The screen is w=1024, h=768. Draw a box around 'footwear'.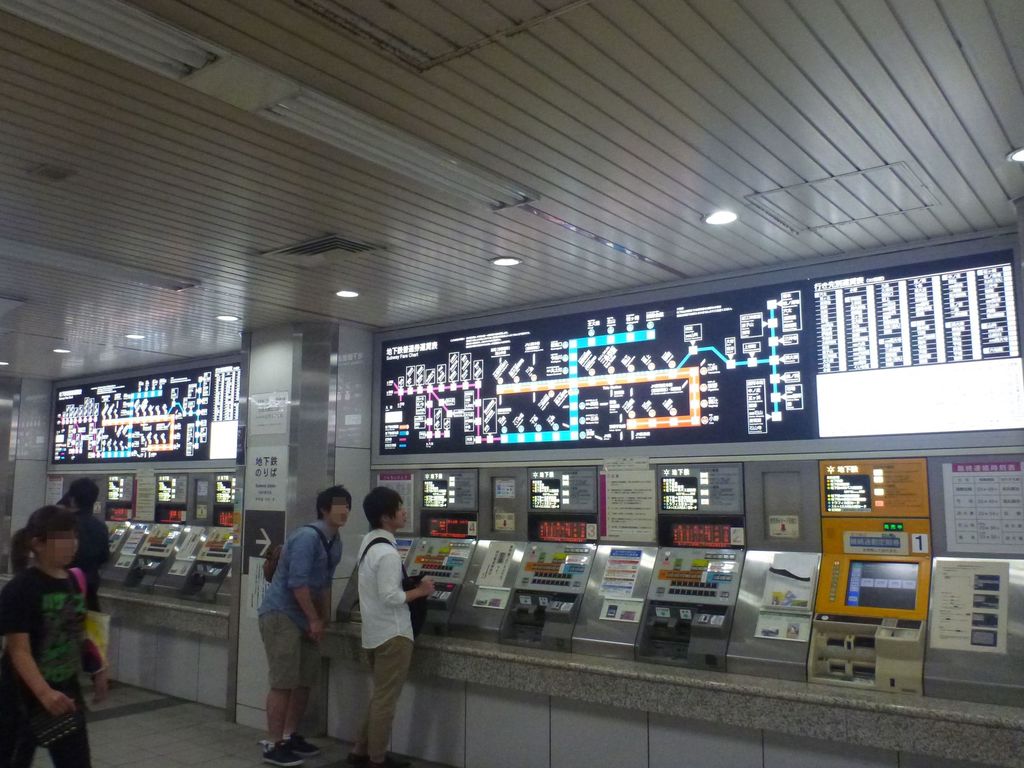
bbox=(258, 737, 310, 767).
